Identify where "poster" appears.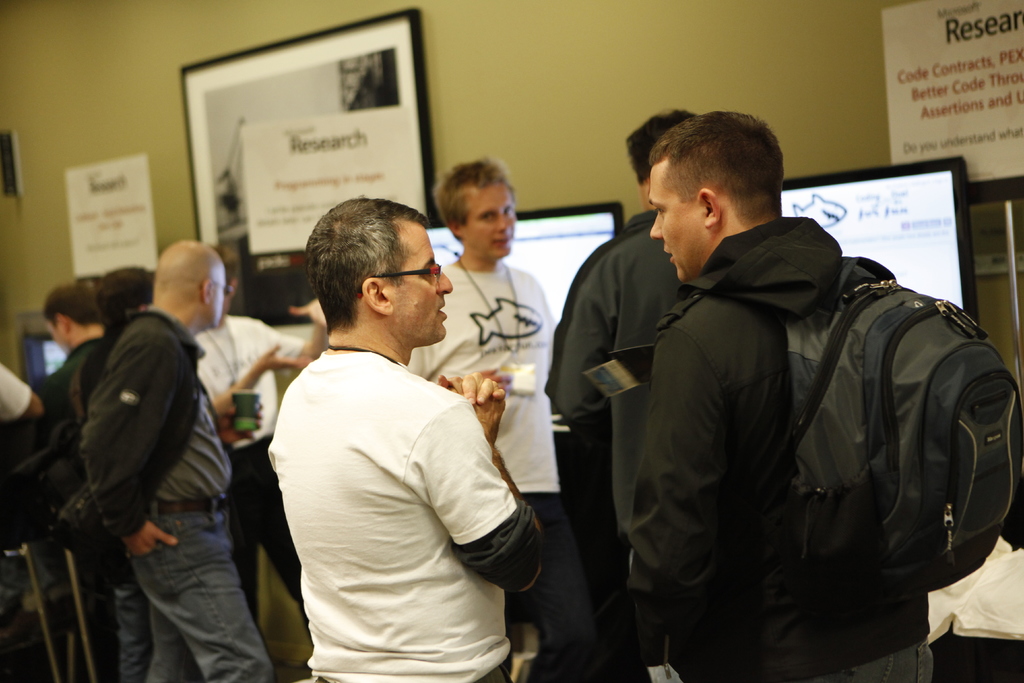
Appears at x1=876, y1=0, x2=1023, y2=178.
